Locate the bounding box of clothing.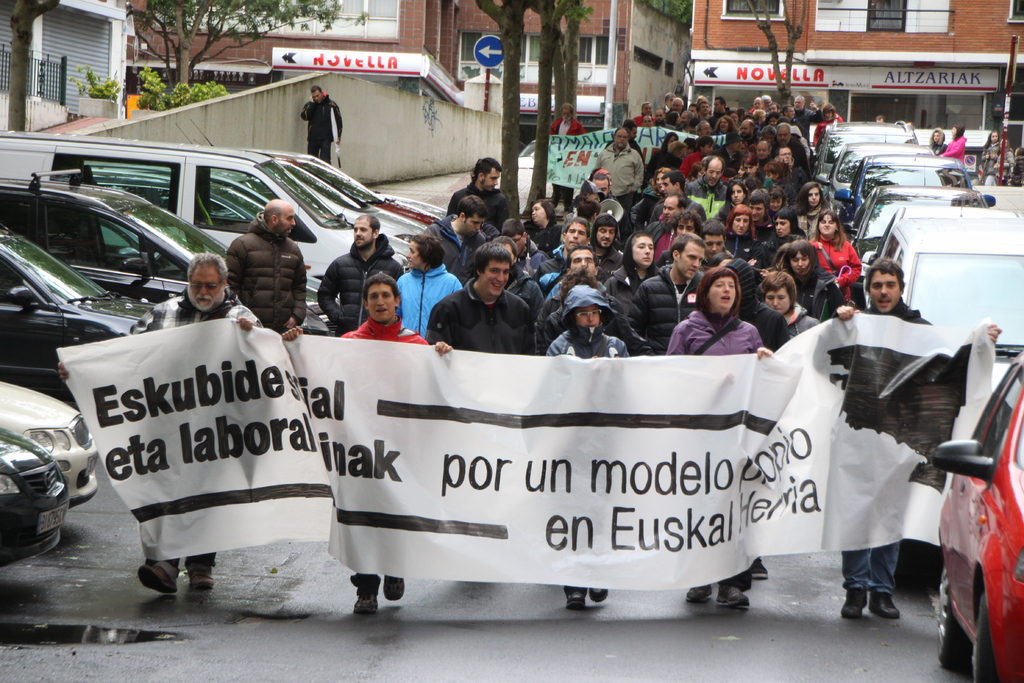
Bounding box: [left=671, top=143, right=707, bottom=185].
